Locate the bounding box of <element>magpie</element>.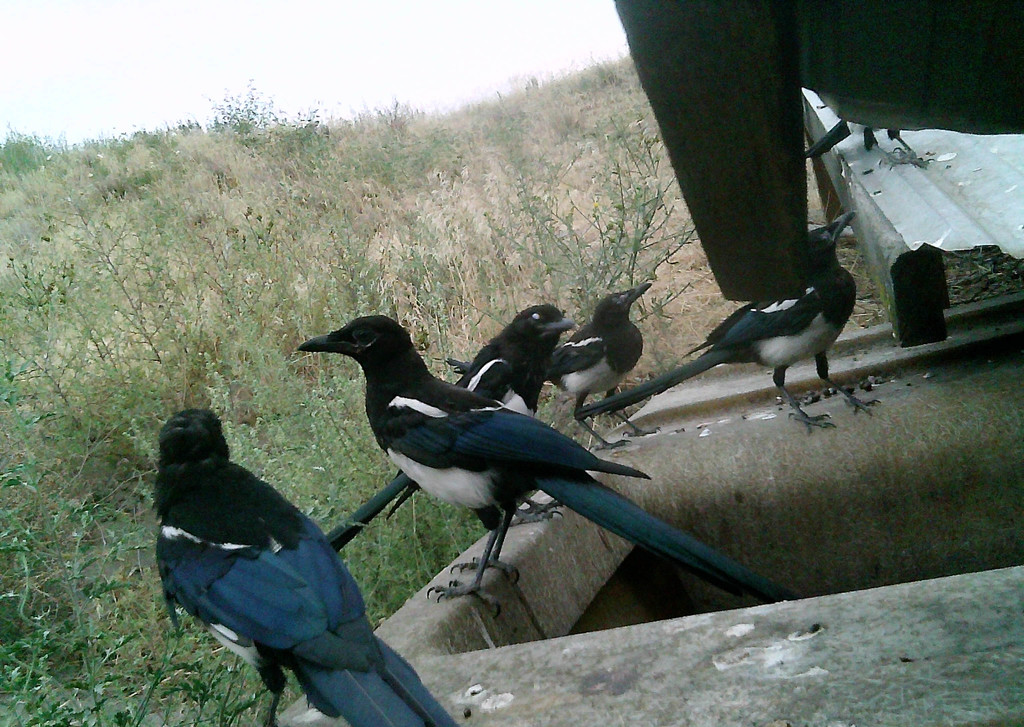
Bounding box: bbox(326, 300, 580, 541).
